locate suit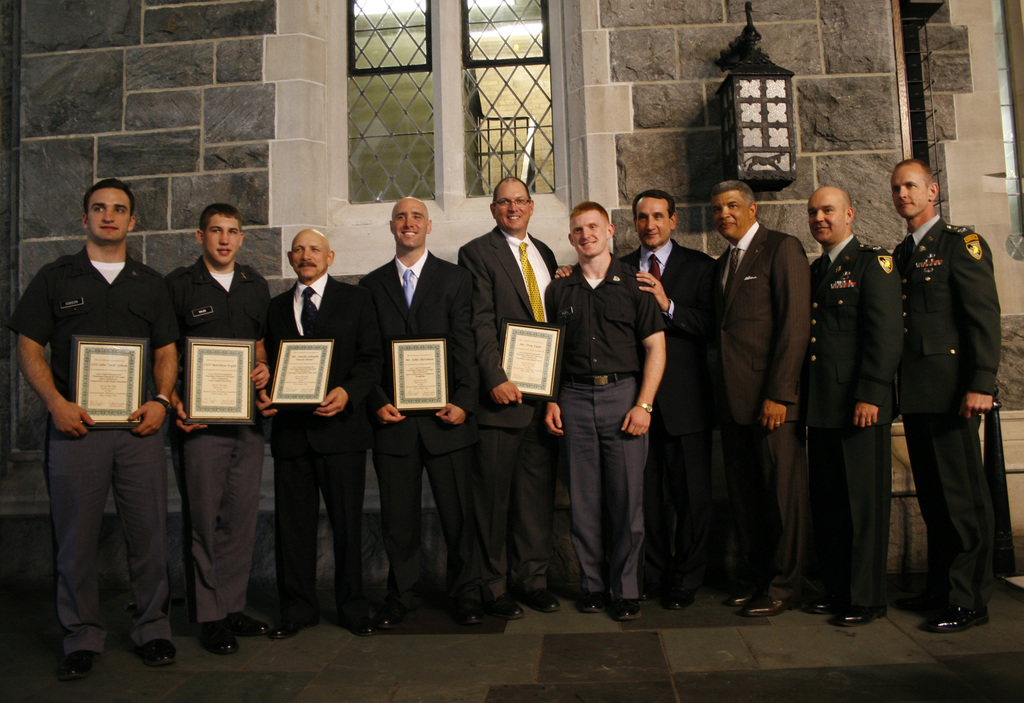
bbox(808, 232, 900, 603)
